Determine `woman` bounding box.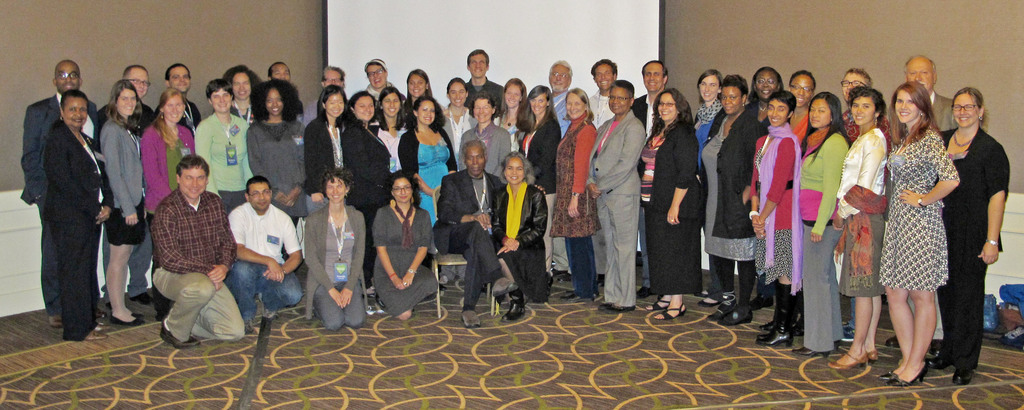
Determined: bbox=[781, 66, 821, 145].
